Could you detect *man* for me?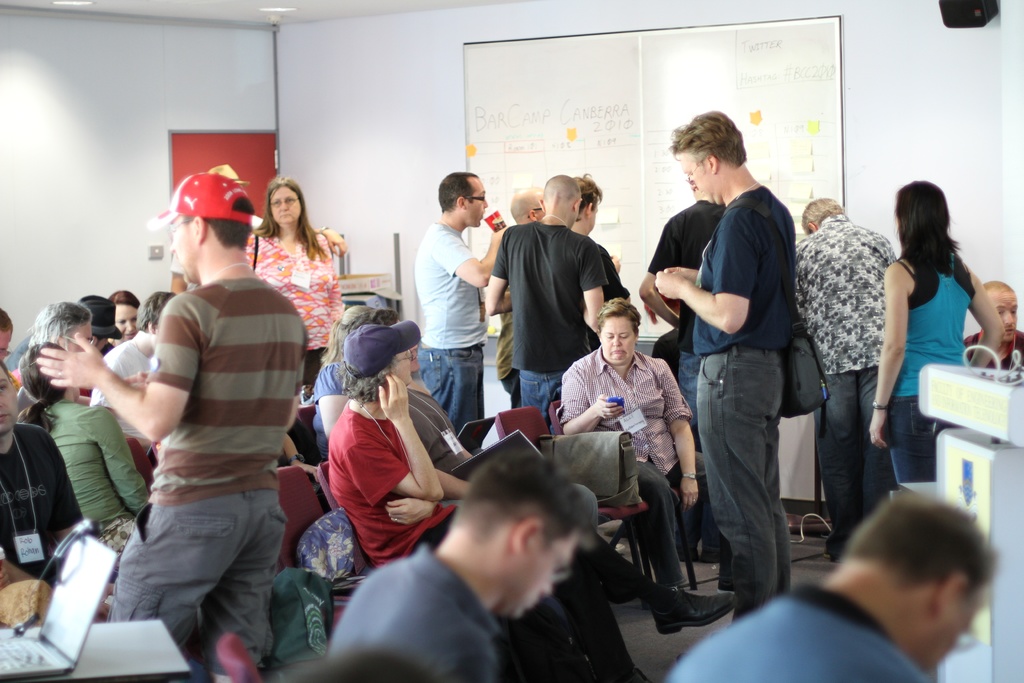
Detection result: <bbox>961, 276, 1023, 368</bbox>.
